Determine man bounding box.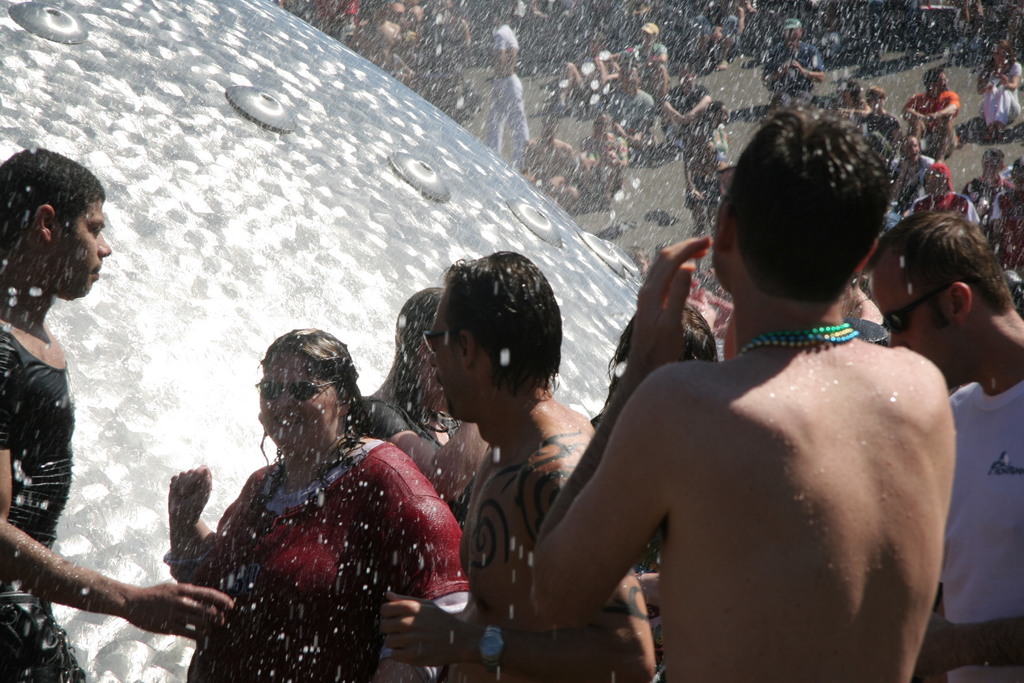
Determined: (left=511, top=91, right=961, bottom=682).
